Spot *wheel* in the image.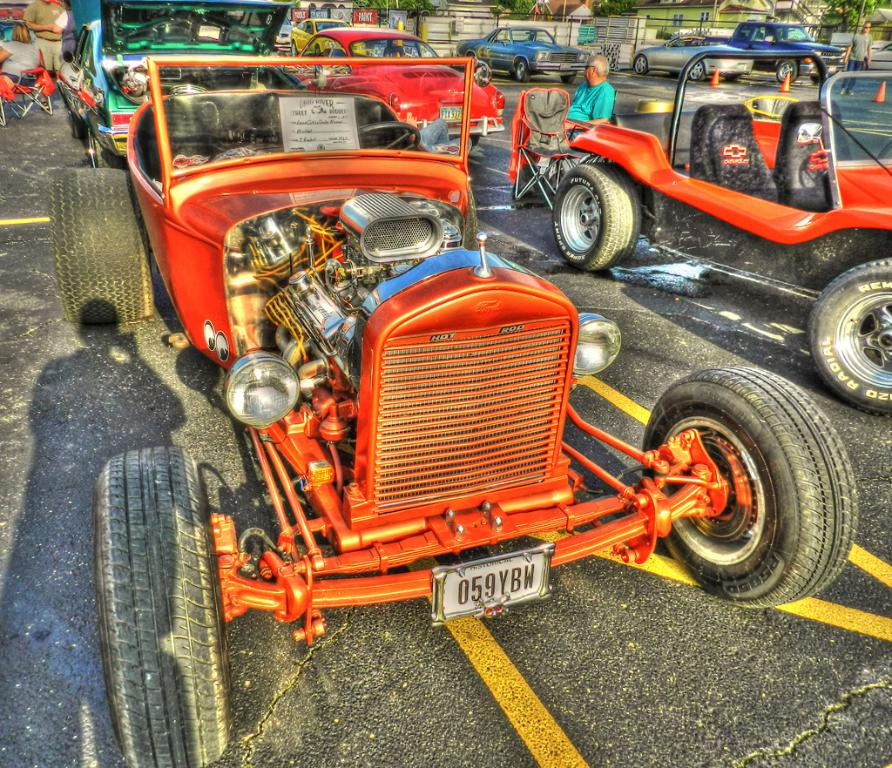
*wheel* found at (287, 42, 297, 56).
